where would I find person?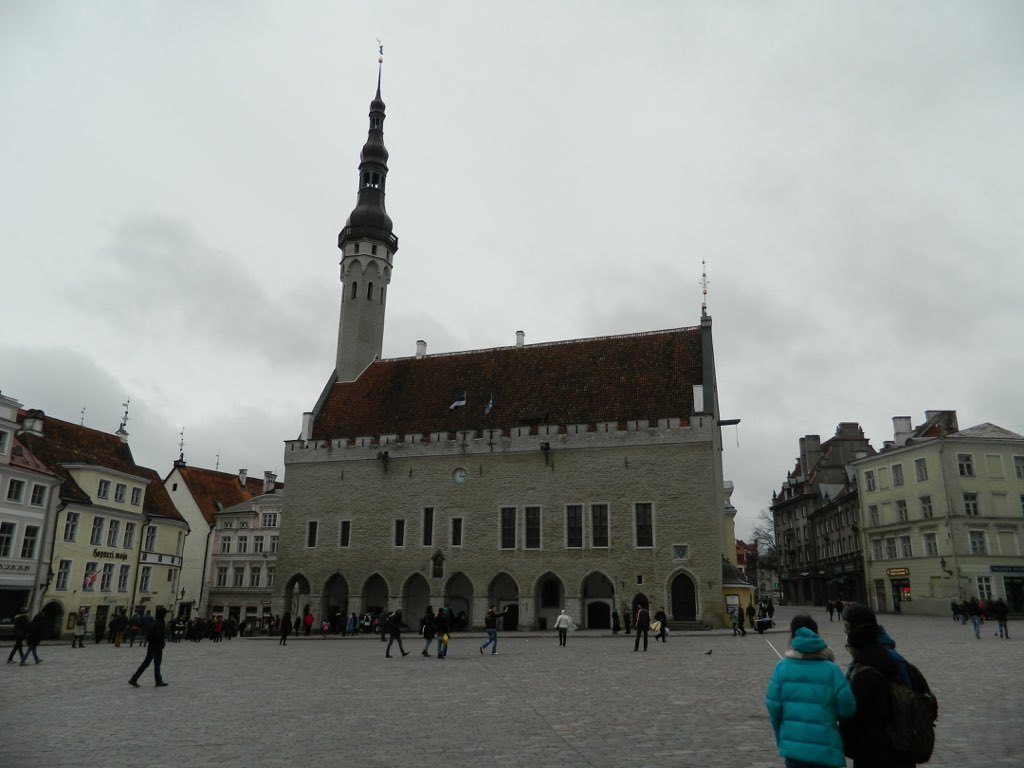
At 132:605:166:692.
